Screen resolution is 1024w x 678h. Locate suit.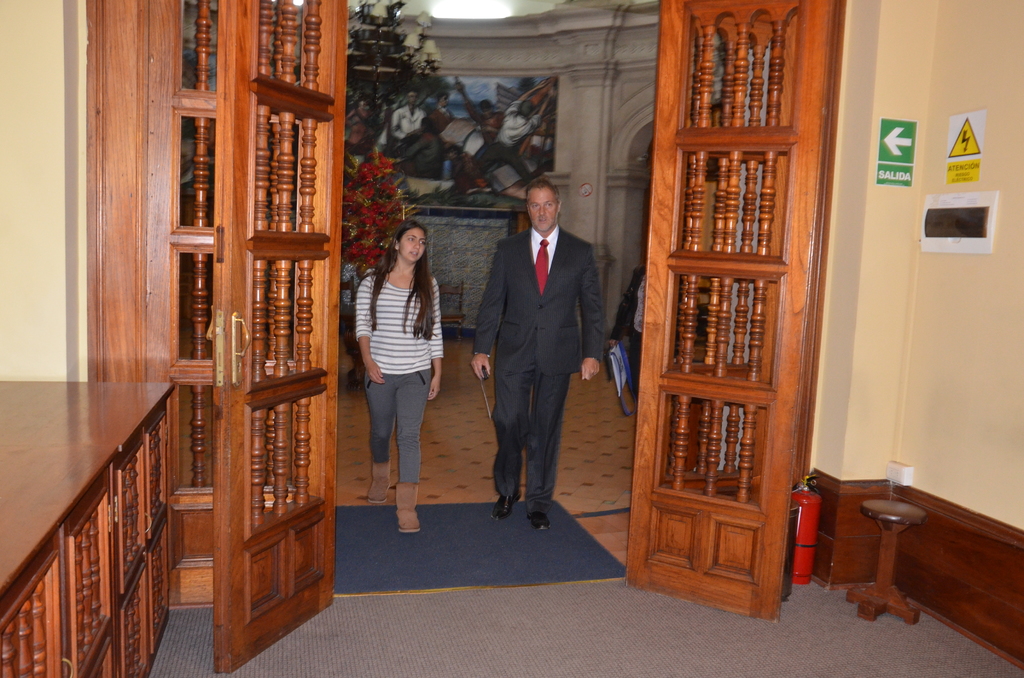
477 161 595 540.
